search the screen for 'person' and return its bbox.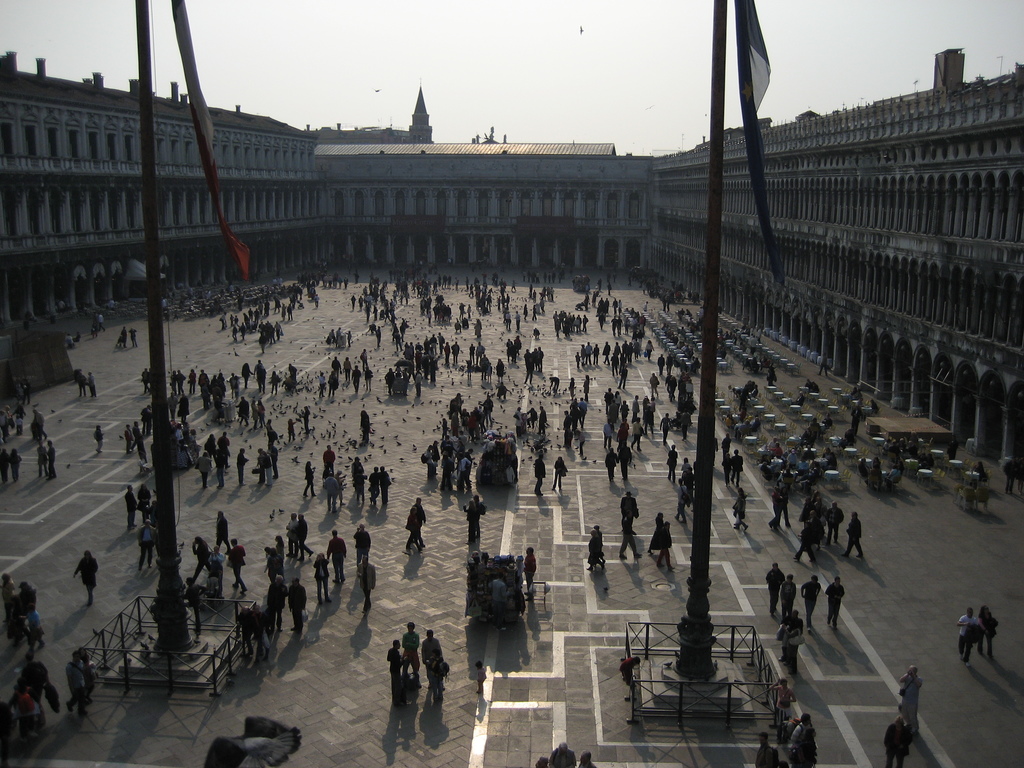
Found: bbox=[420, 626, 445, 689].
